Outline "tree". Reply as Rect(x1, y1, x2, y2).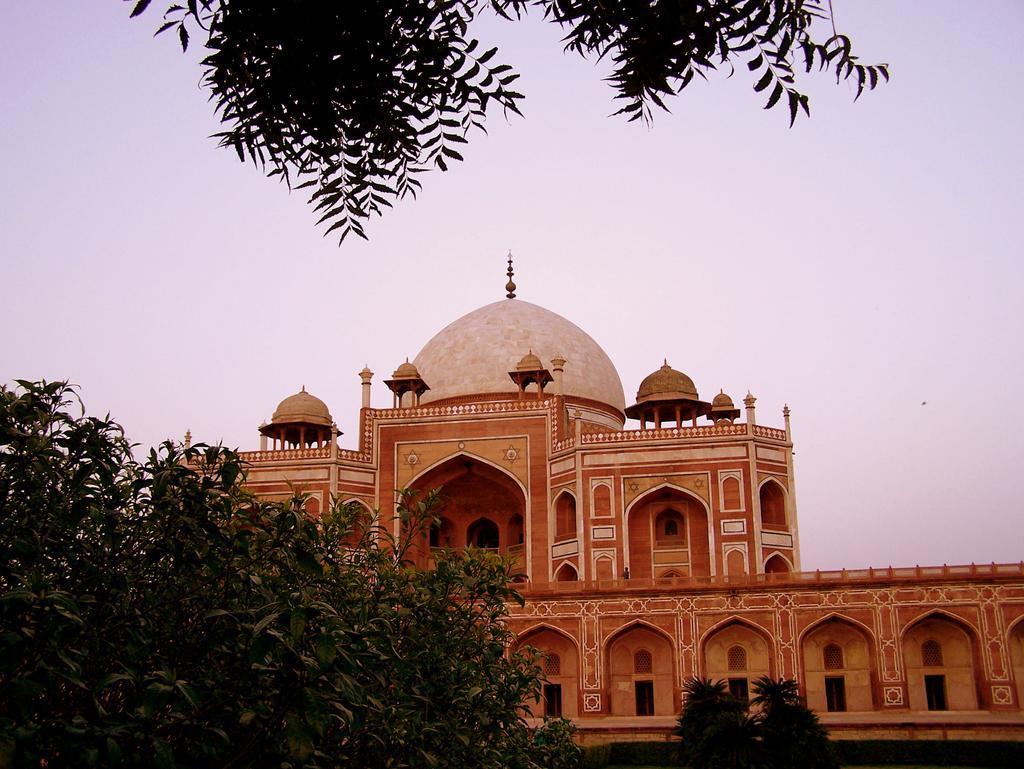
Rect(2, 372, 594, 768).
